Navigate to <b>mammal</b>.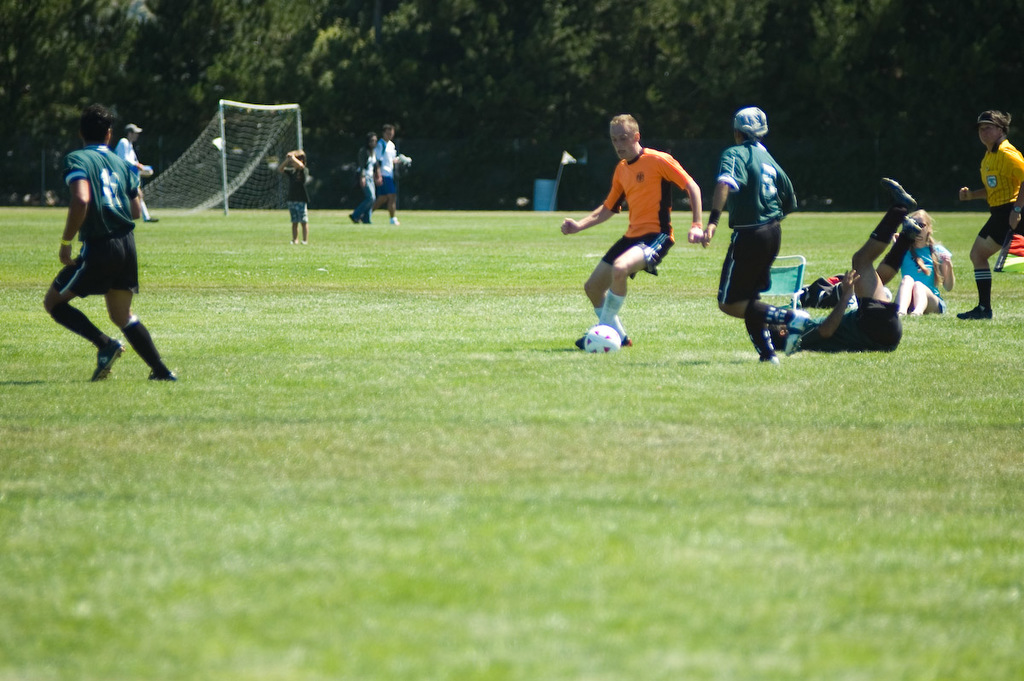
Navigation target: bbox=[561, 113, 706, 352].
